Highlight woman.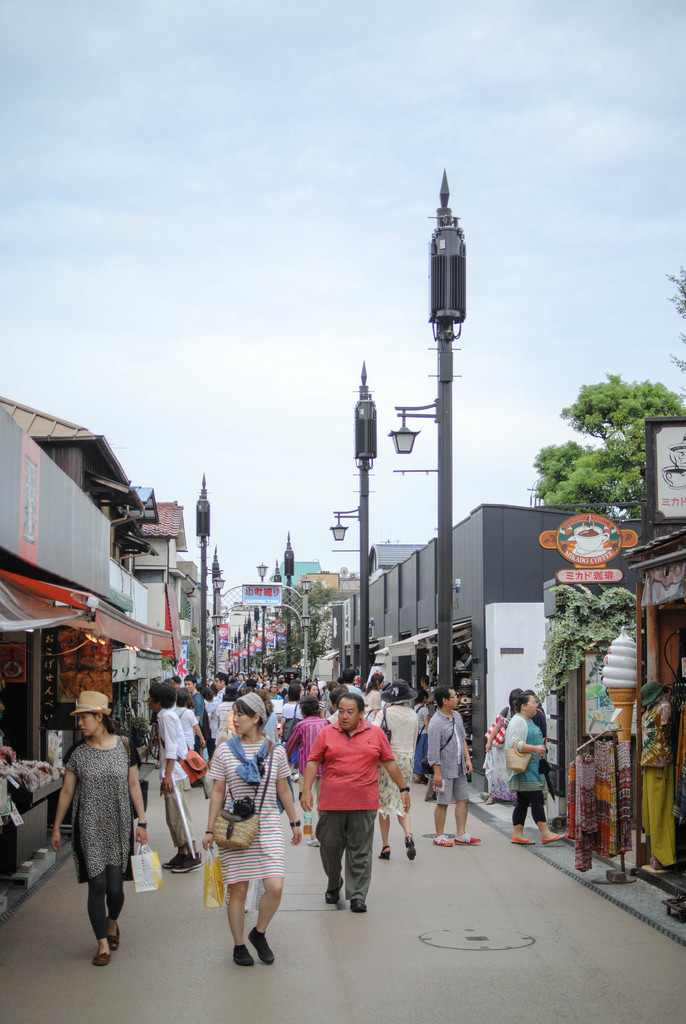
Highlighted region: rect(197, 689, 300, 970).
